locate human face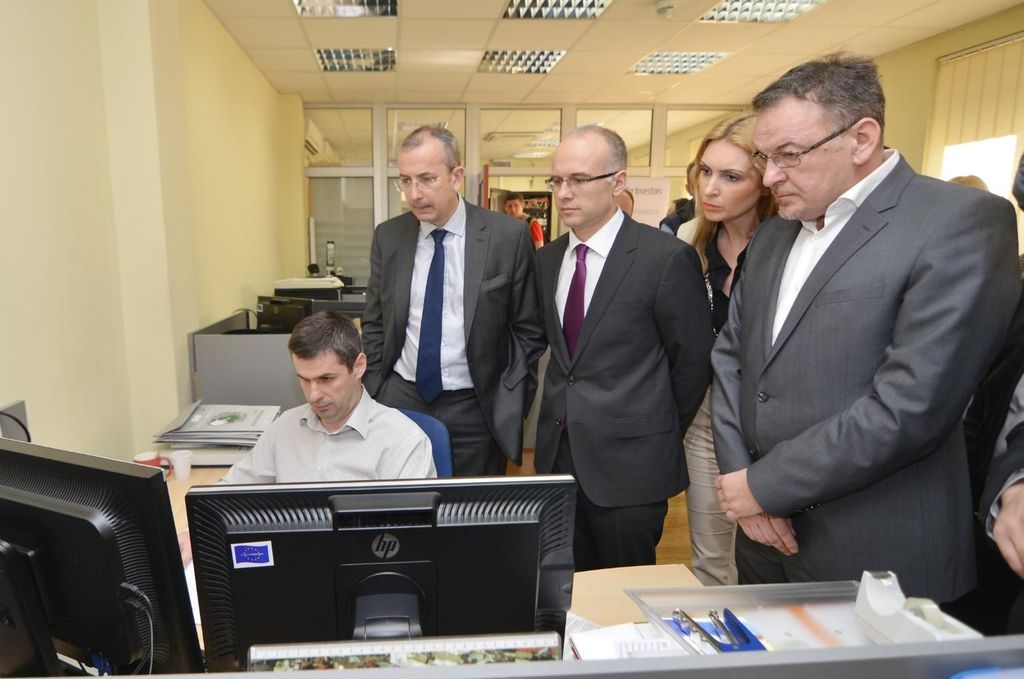
(392,145,451,223)
